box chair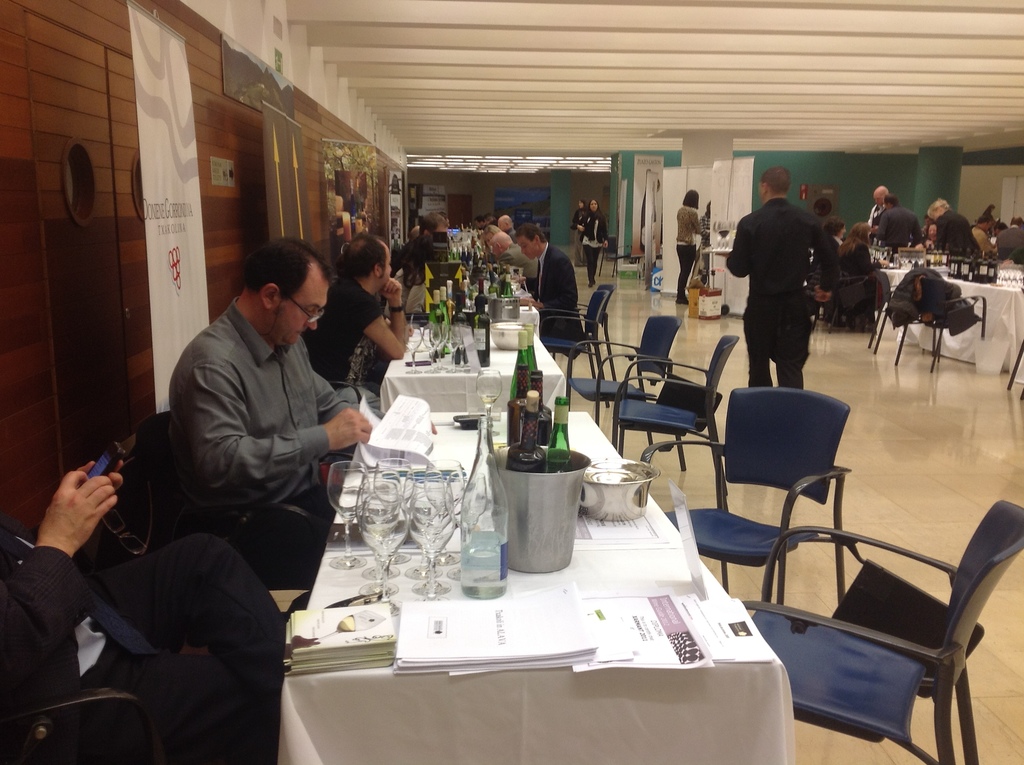
rect(540, 280, 619, 391)
